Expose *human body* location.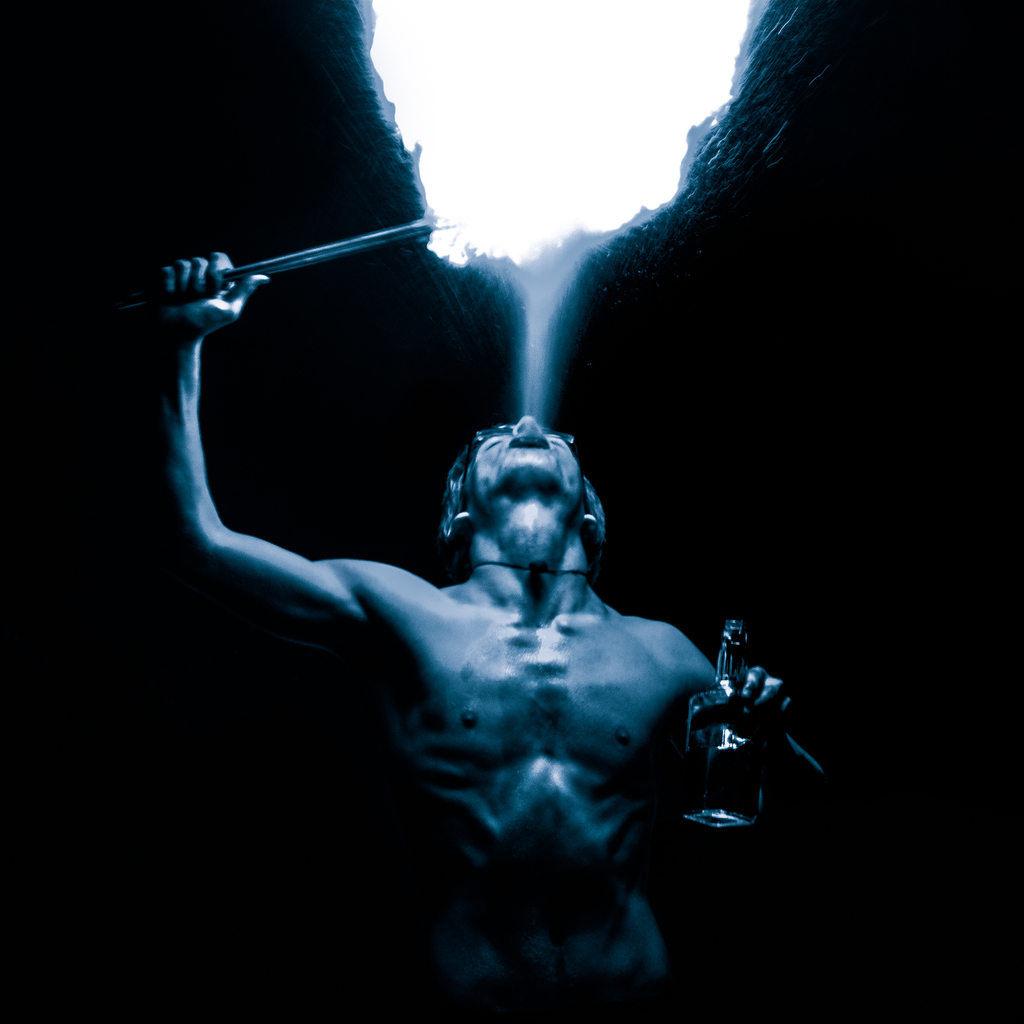
Exposed at <box>164,298,833,984</box>.
